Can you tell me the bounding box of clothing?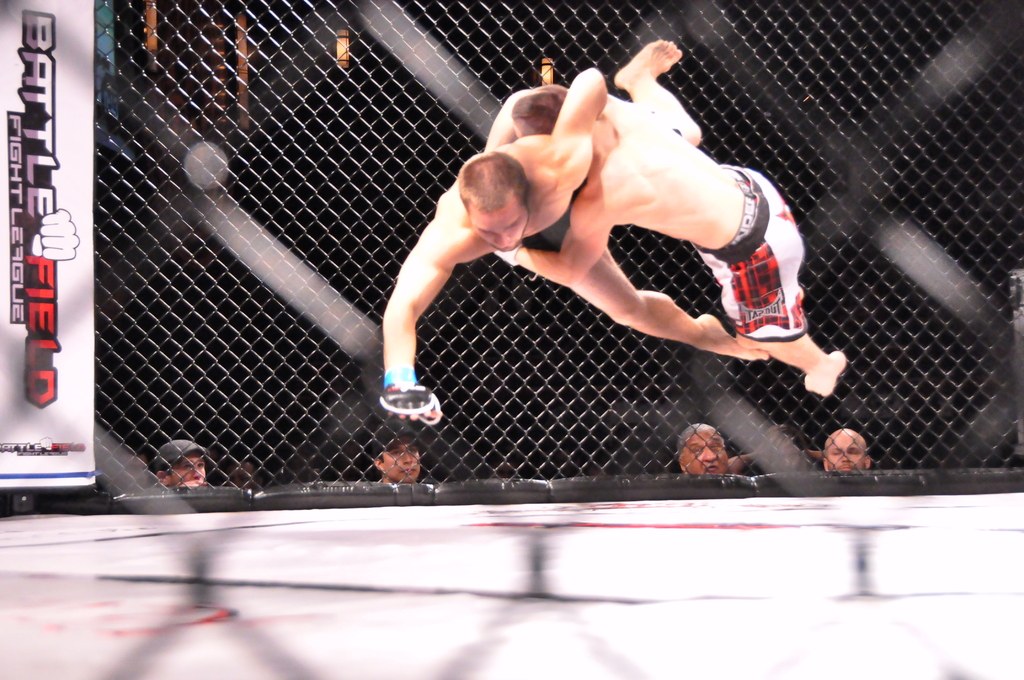
(518, 195, 573, 252).
